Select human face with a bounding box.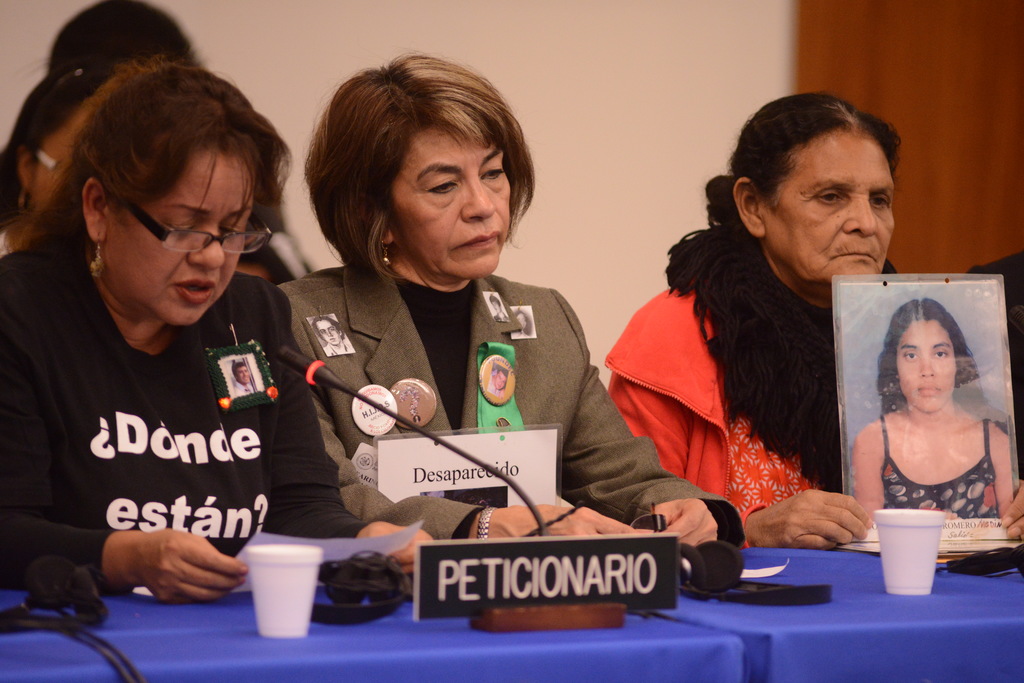
(109, 152, 252, 320).
